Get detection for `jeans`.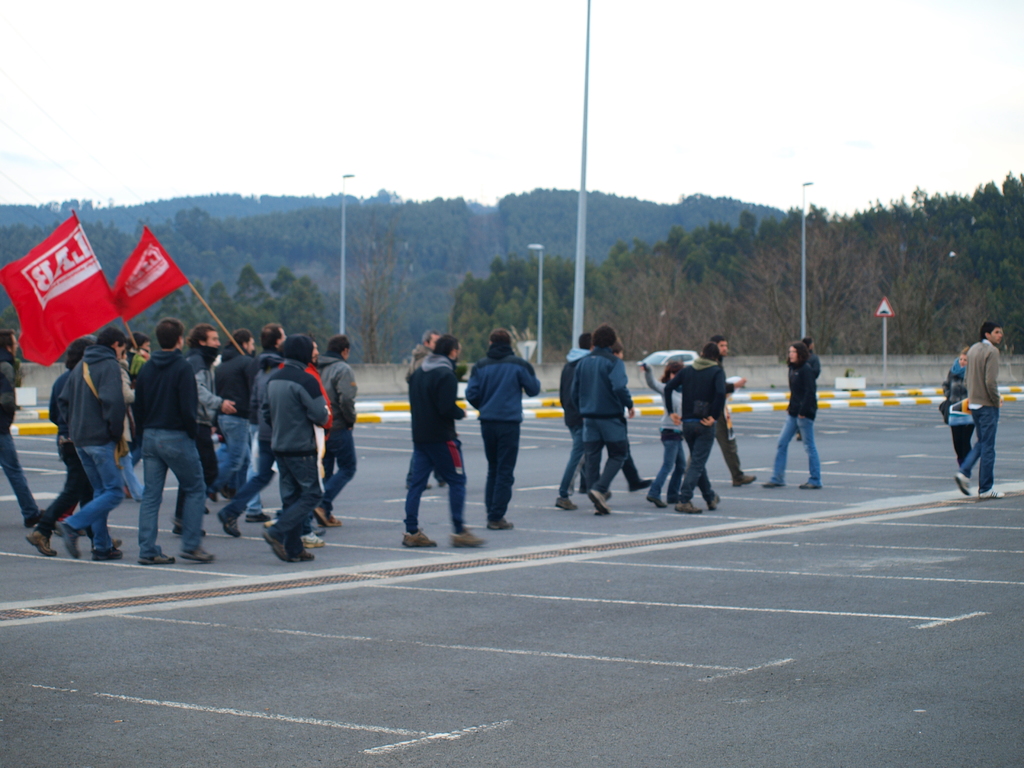
Detection: pyautogui.locateOnScreen(554, 424, 592, 495).
